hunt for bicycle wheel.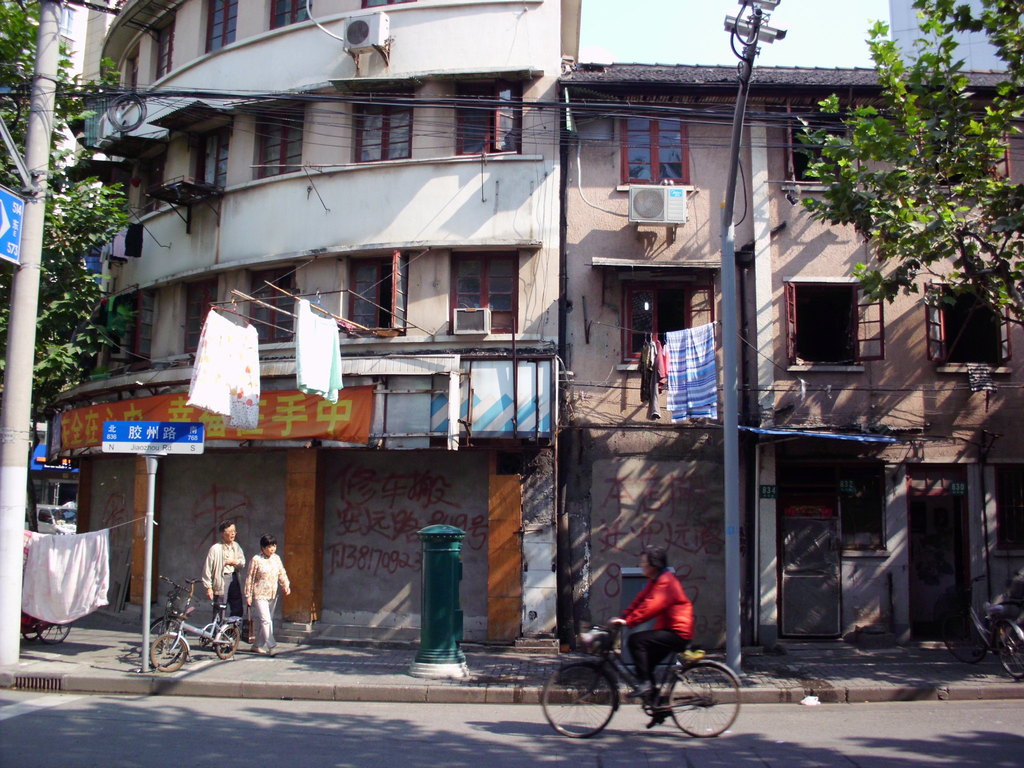
Hunted down at <bbox>992, 621, 1023, 678</bbox>.
